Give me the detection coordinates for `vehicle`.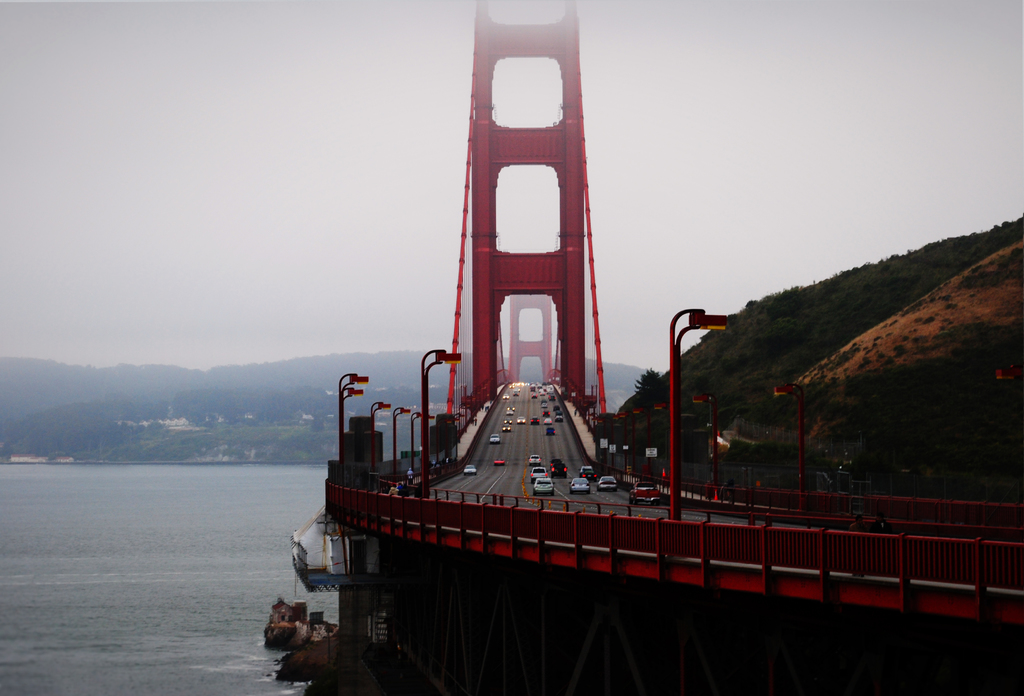
[489,432,501,444].
